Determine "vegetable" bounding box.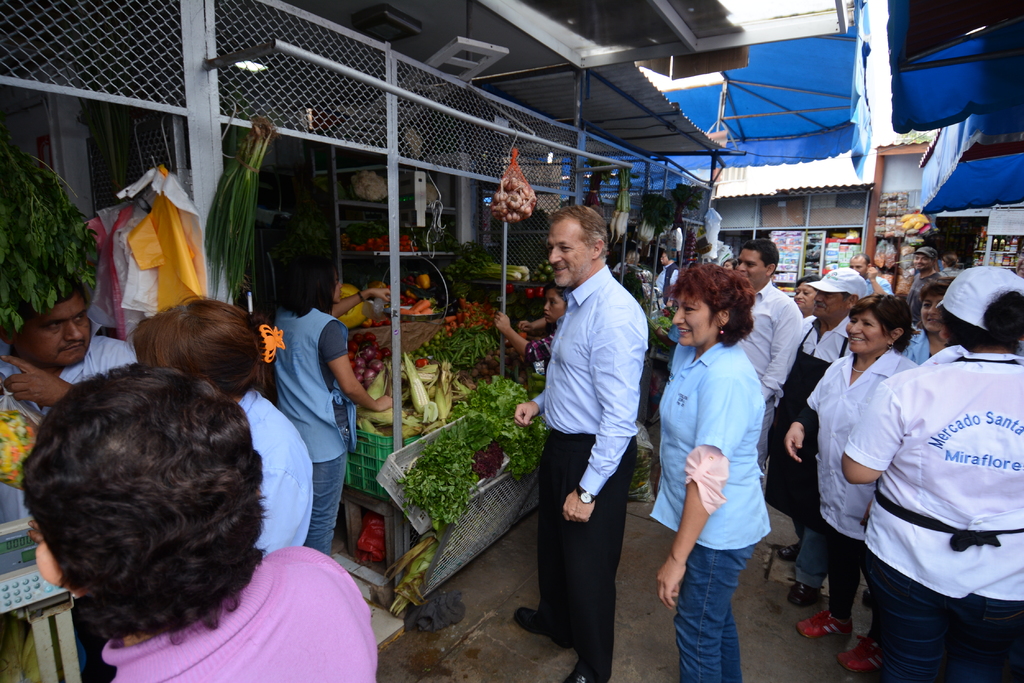
Determined: [left=365, top=367, right=375, bottom=387].
